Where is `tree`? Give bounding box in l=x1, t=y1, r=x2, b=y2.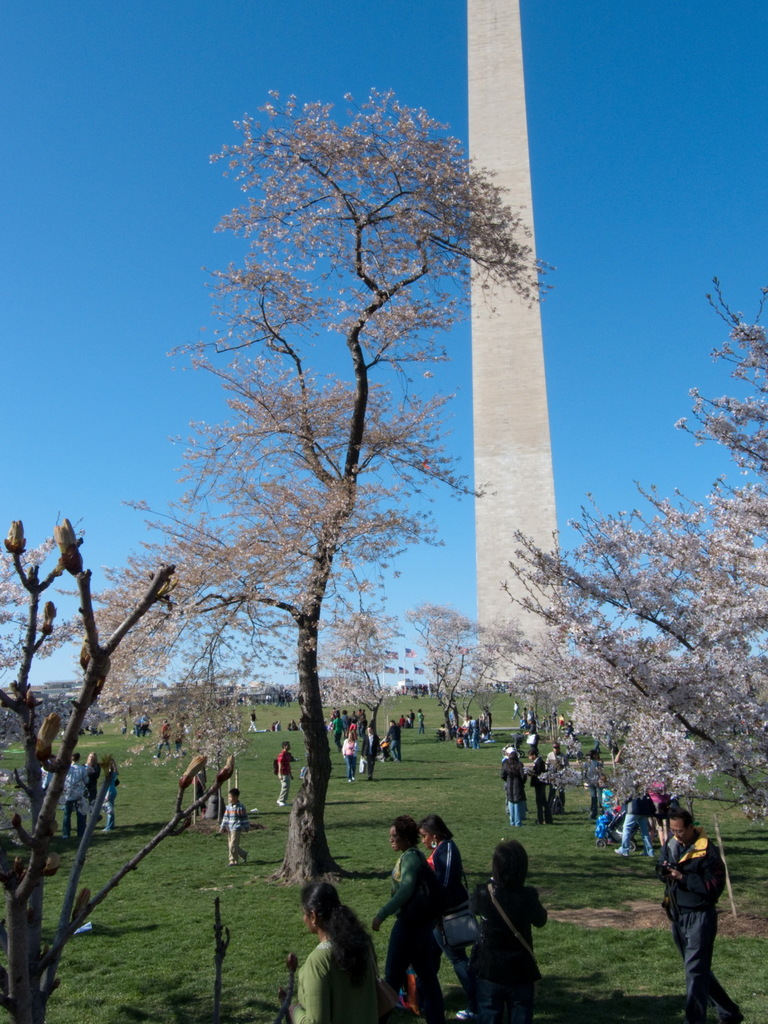
l=484, t=281, r=767, b=832.
